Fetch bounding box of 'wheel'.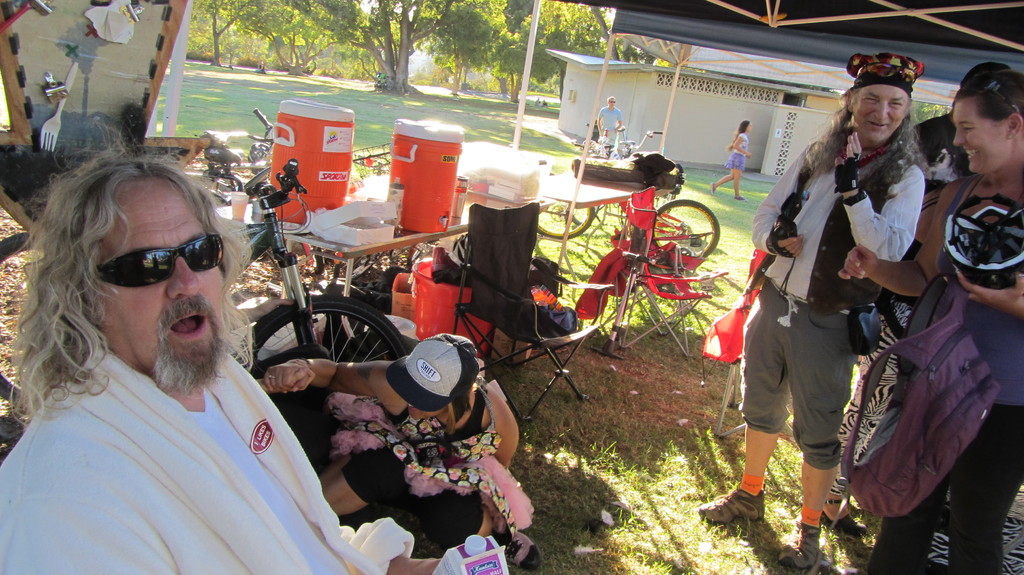
Bbox: {"x1": 536, "y1": 200, "x2": 593, "y2": 239}.
